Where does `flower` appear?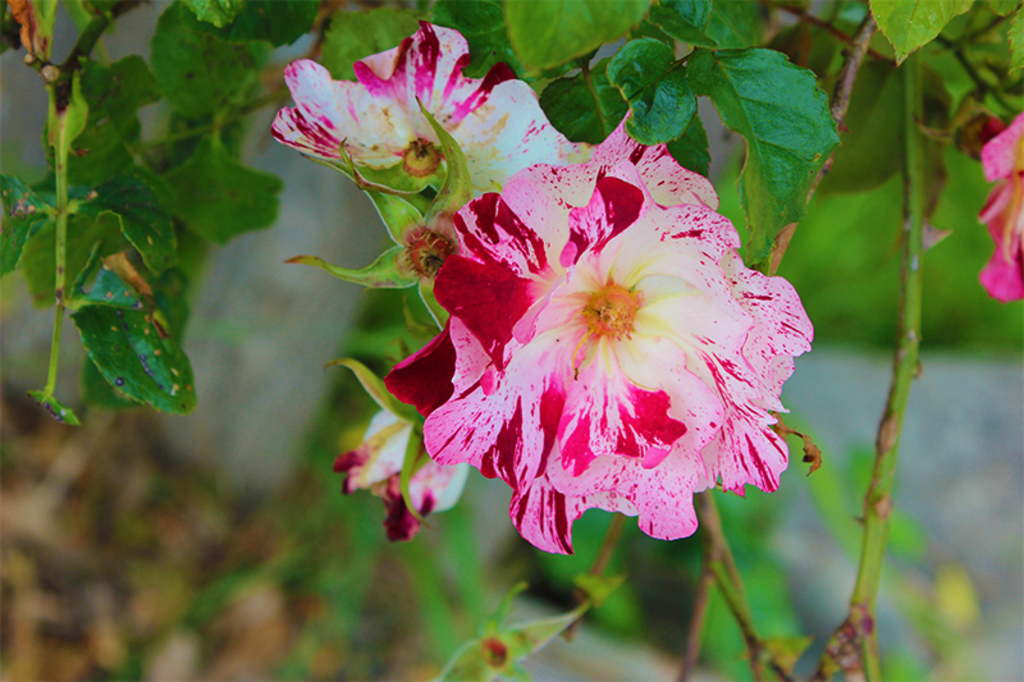
Appears at 973:114:1023:301.
